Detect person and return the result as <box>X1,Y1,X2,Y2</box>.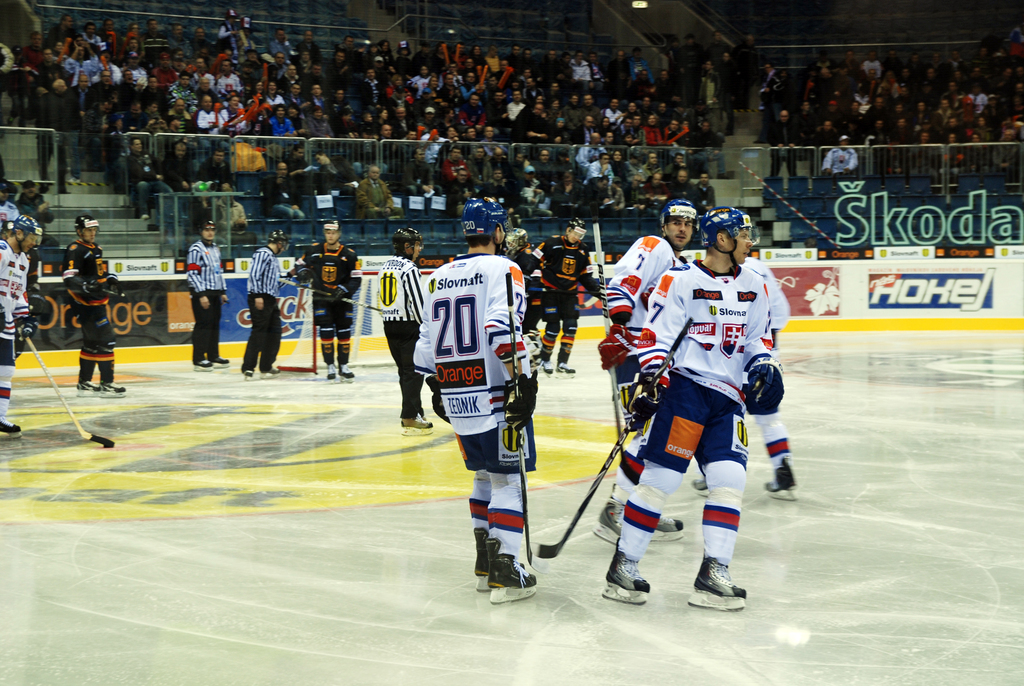
<box>188,220,233,372</box>.
